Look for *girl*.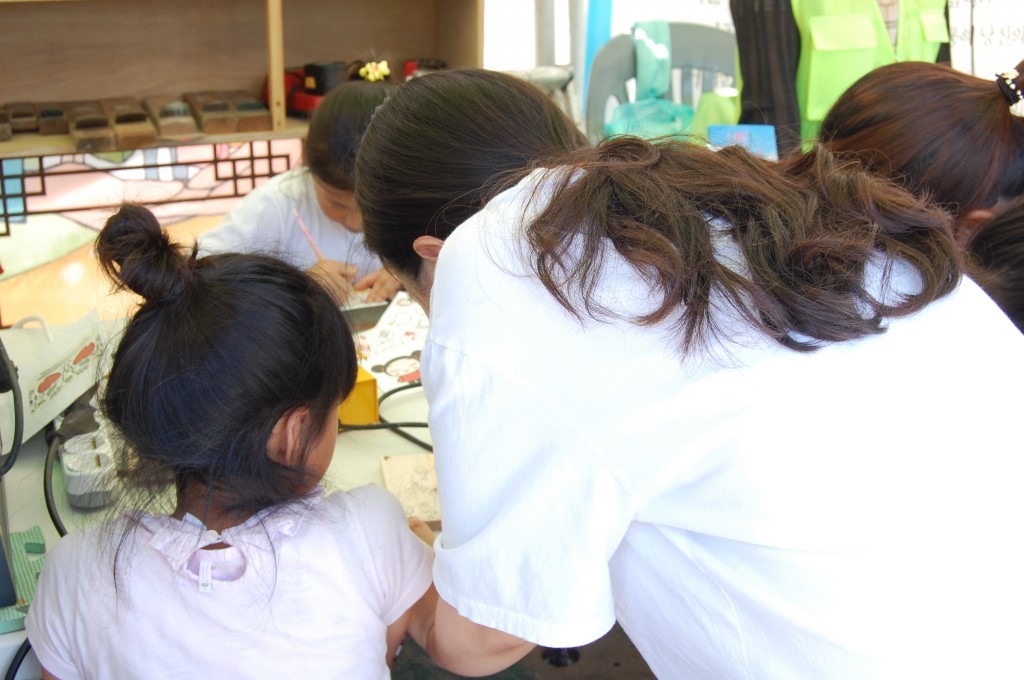
Found: locate(344, 65, 1023, 679).
